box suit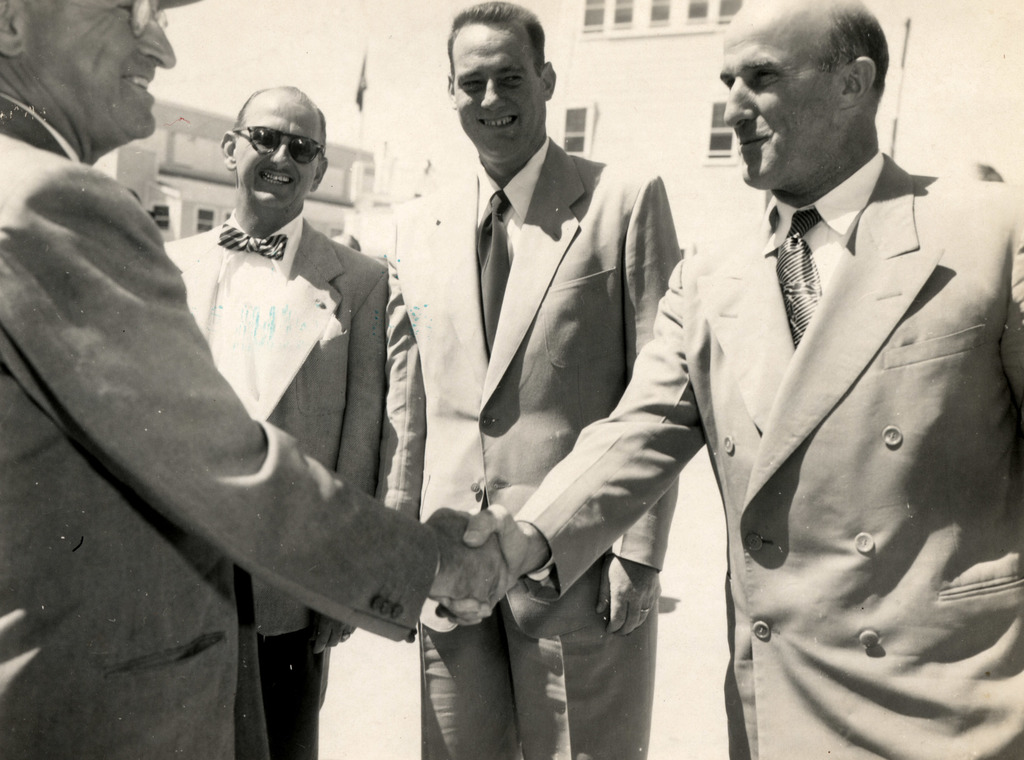
<box>509,152,1023,759</box>
